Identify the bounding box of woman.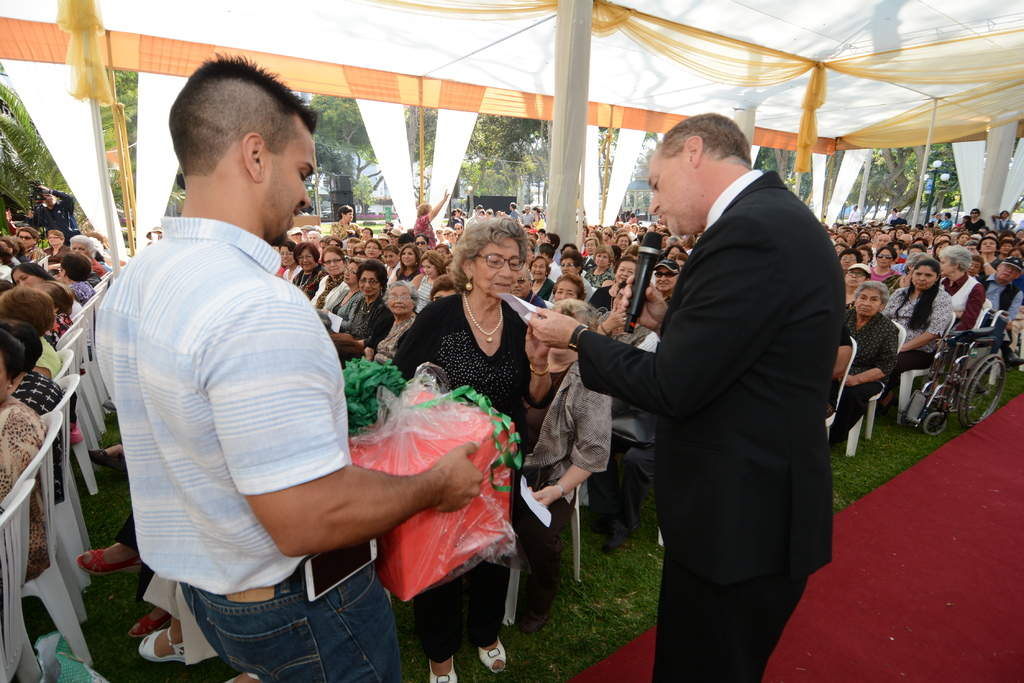
bbox=[884, 257, 954, 412].
